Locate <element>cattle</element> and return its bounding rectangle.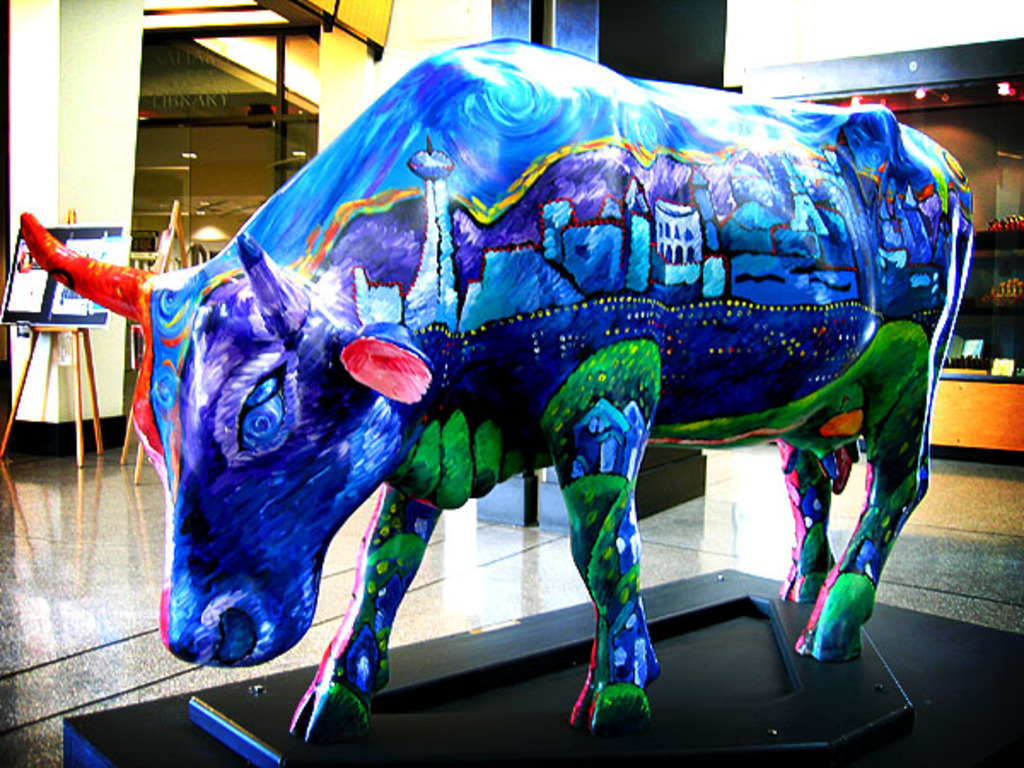
detection(72, 17, 985, 737).
